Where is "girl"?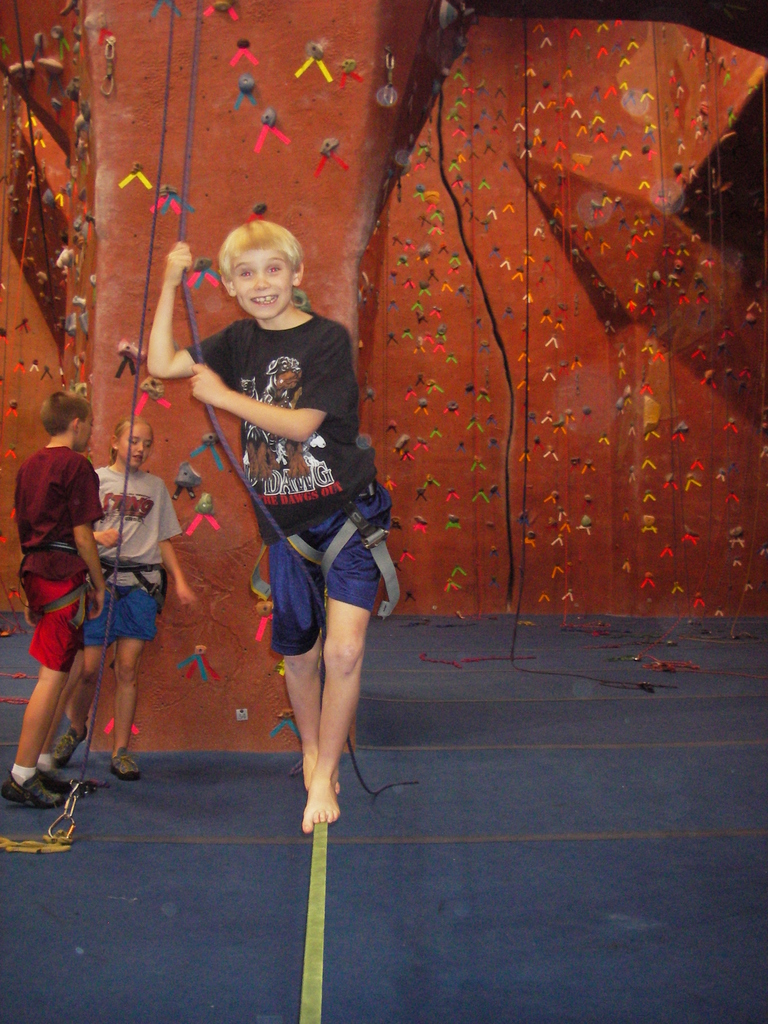
{"left": 49, "top": 412, "right": 196, "bottom": 783}.
